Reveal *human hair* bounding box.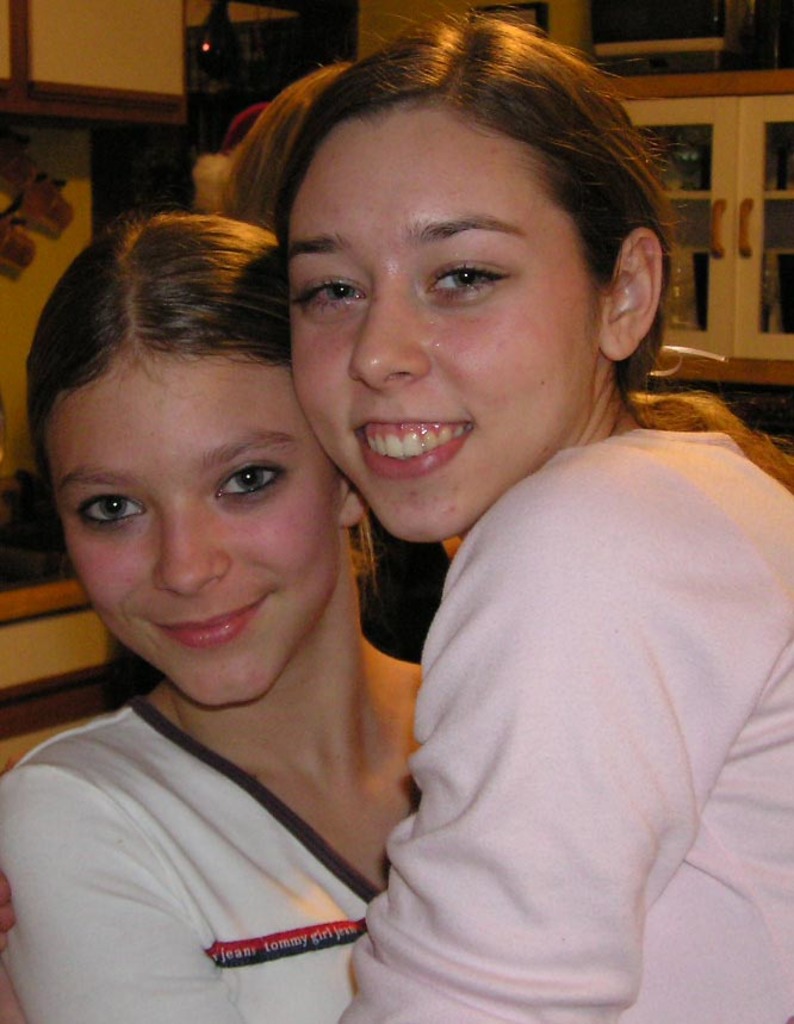
Revealed: bbox(23, 211, 387, 602).
